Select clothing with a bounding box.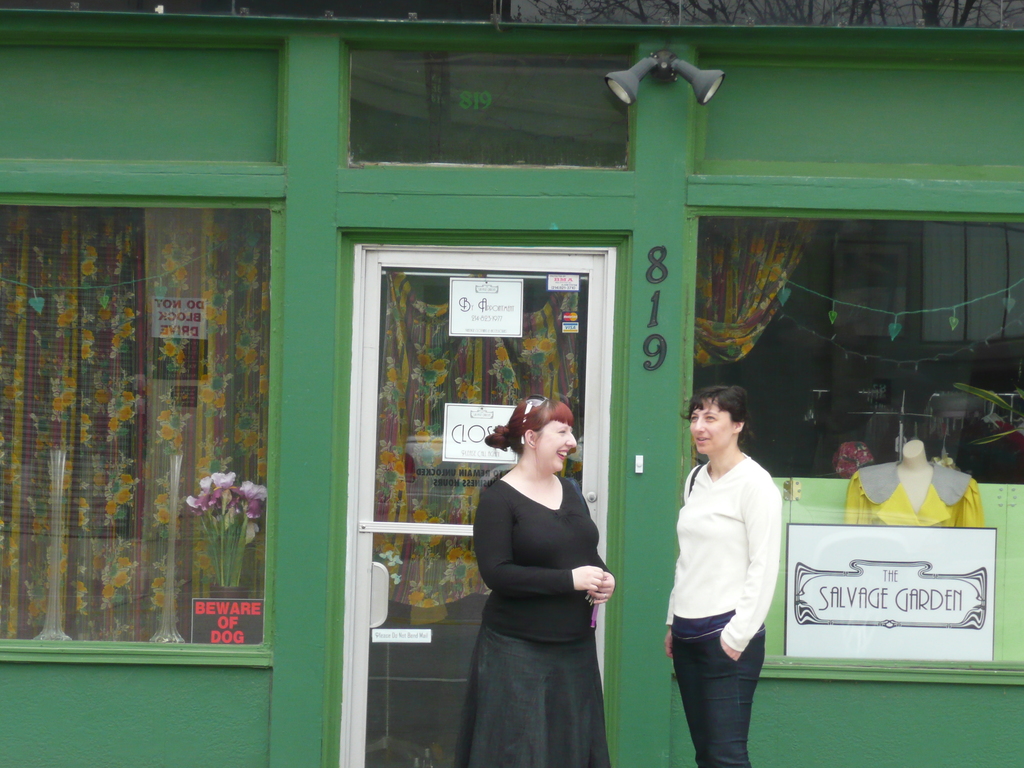
<region>842, 452, 991, 526</region>.
